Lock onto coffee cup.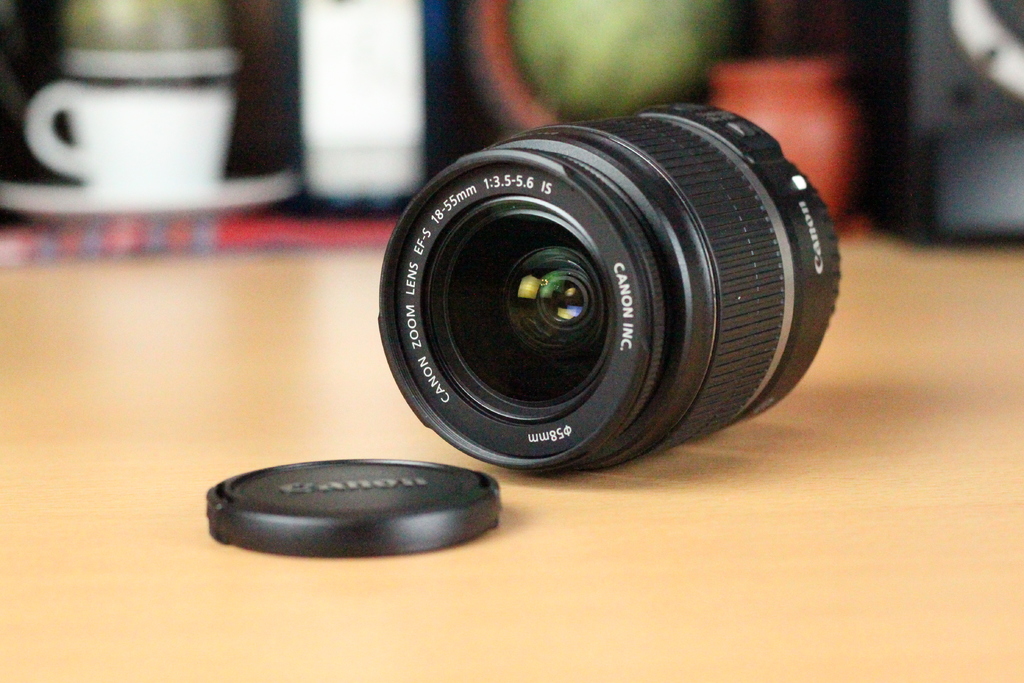
Locked: bbox(18, 44, 238, 200).
